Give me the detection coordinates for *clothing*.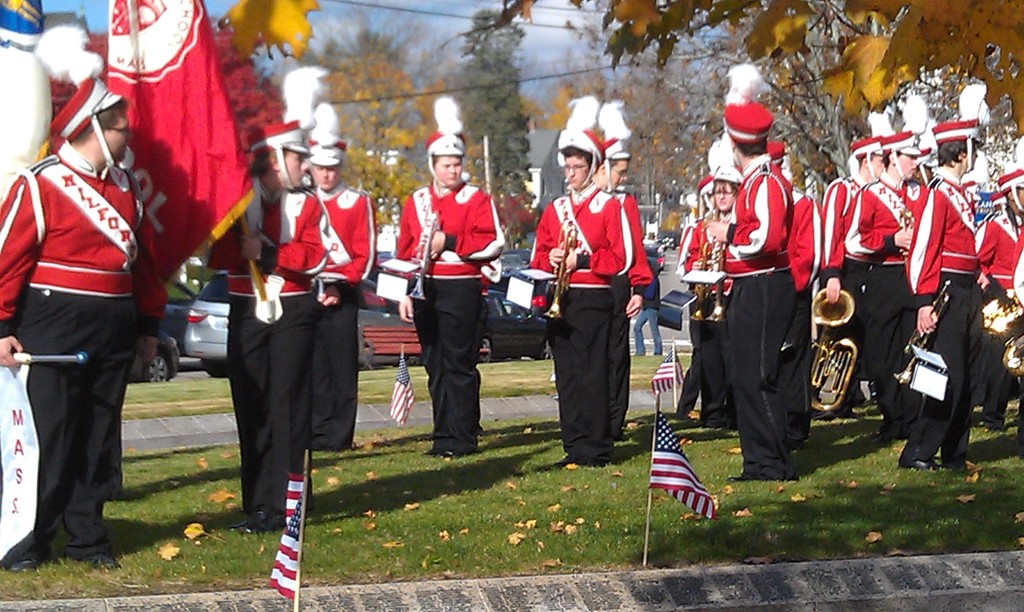
[x1=394, y1=92, x2=502, y2=453].
